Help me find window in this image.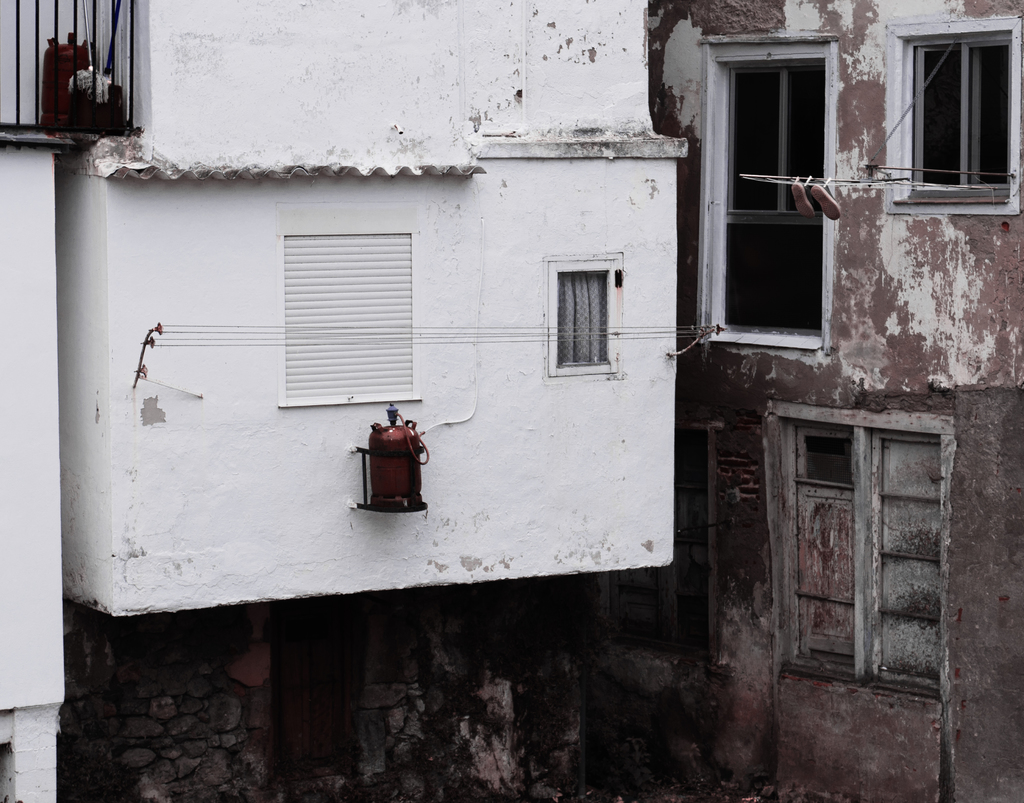
Found it: crop(890, 13, 1022, 211).
